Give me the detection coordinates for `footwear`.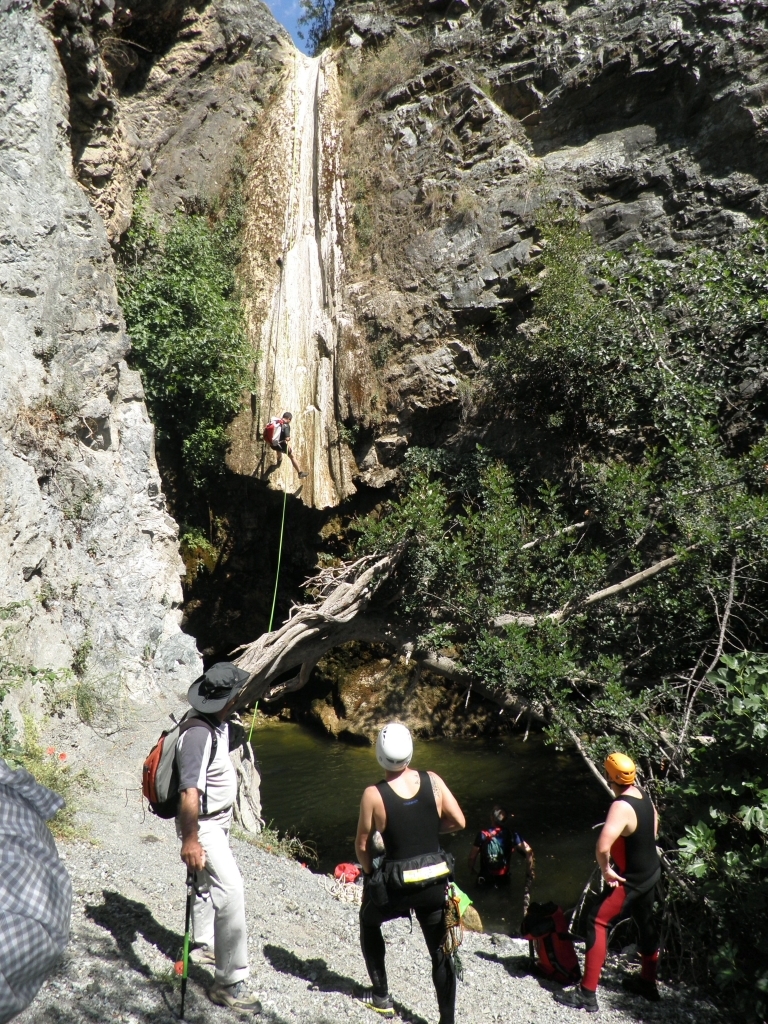
locate(299, 469, 309, 478).
